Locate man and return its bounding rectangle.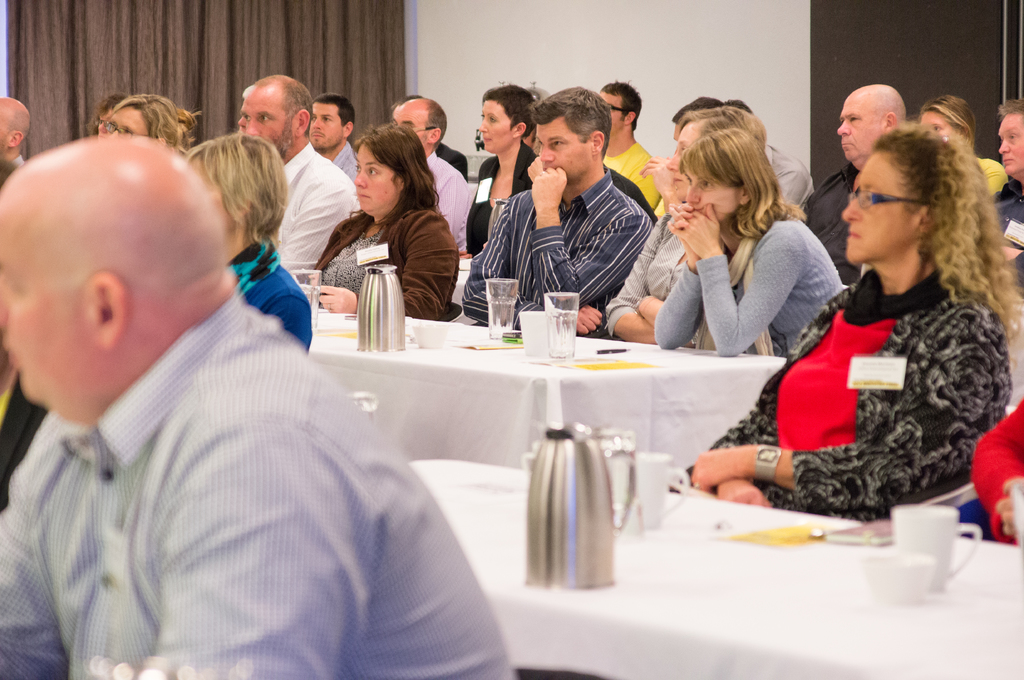
[719,100,820,224].
